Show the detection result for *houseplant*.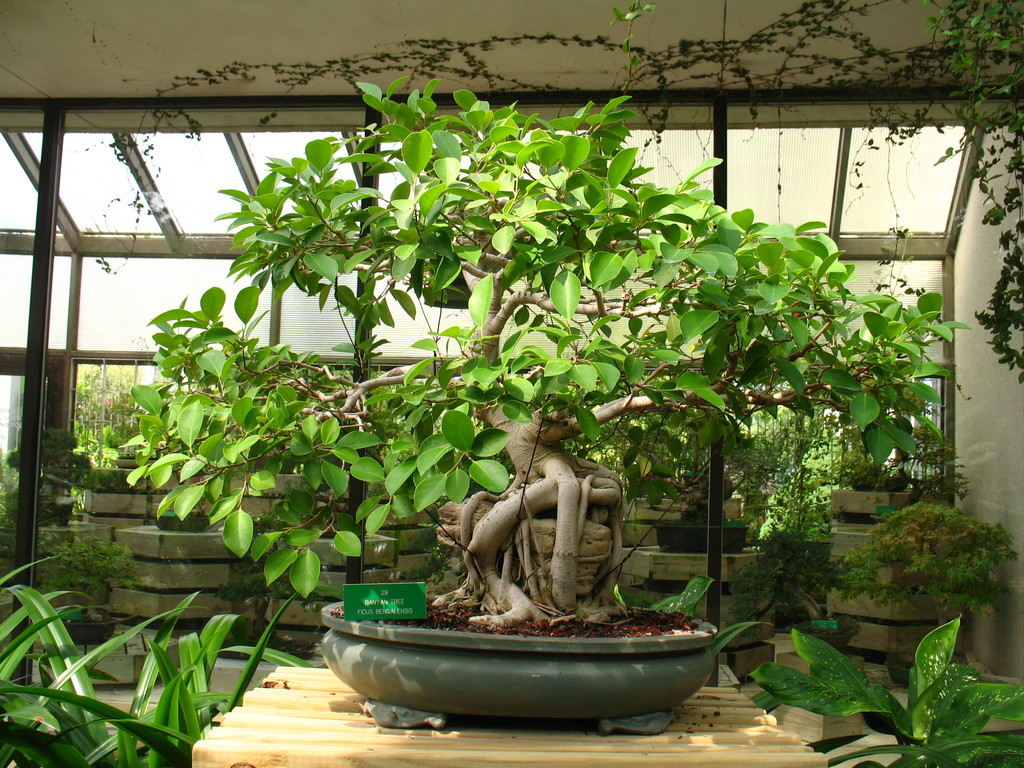
Rect(114, 72, 976, 740).
